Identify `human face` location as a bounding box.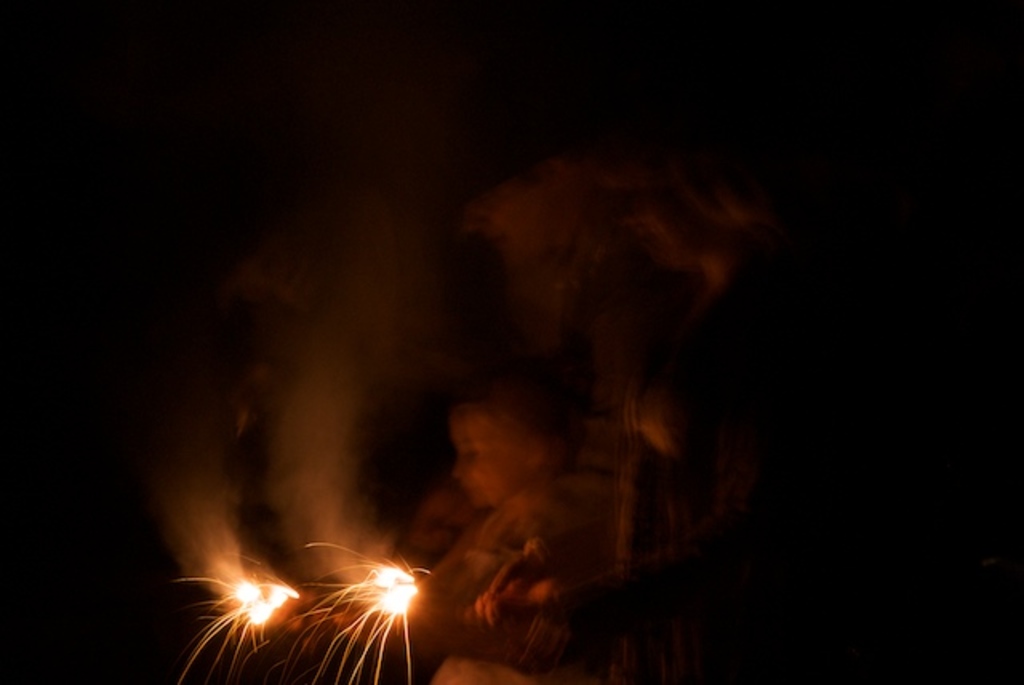
<bbox>454, 415, 518, 501</bbox>.
